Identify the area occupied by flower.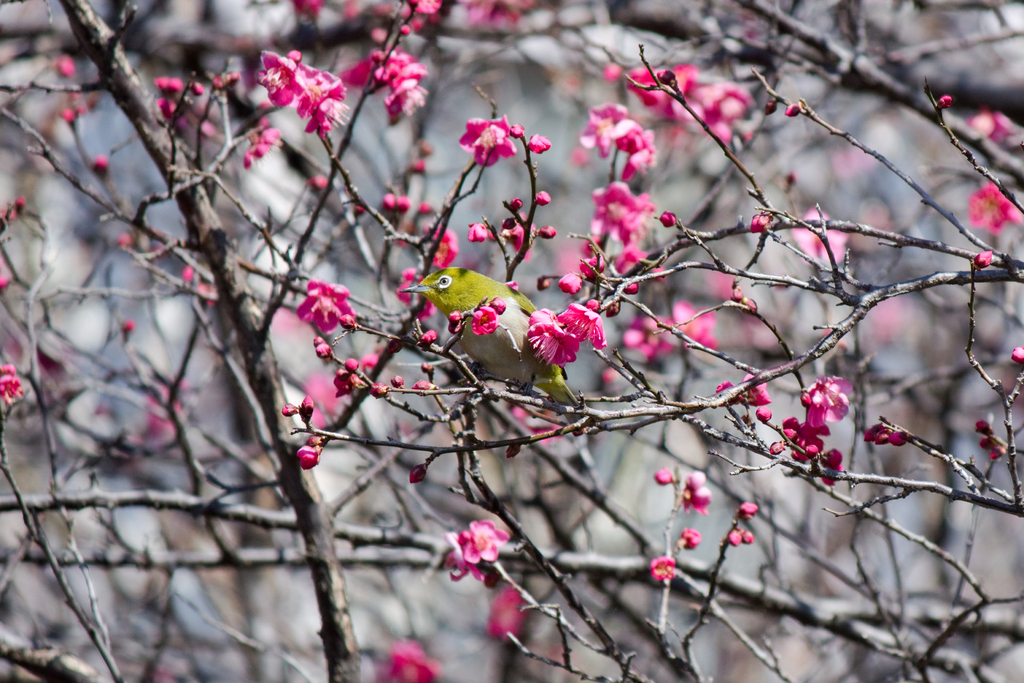
Area: <bbox>125, 317, 136, 331</bbox>.
